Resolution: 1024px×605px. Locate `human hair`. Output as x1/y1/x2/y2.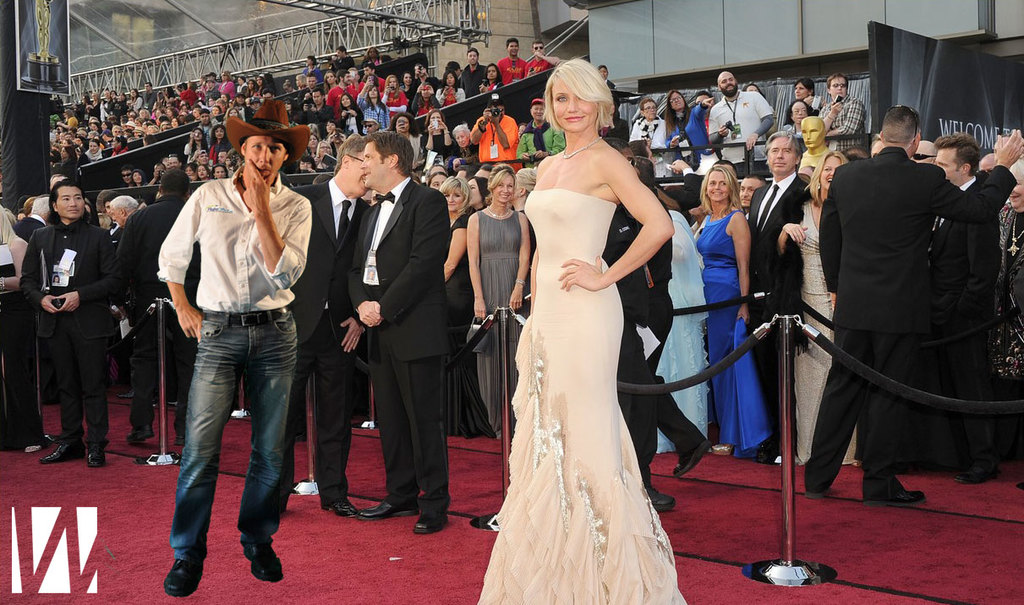
324/69/335/85.
